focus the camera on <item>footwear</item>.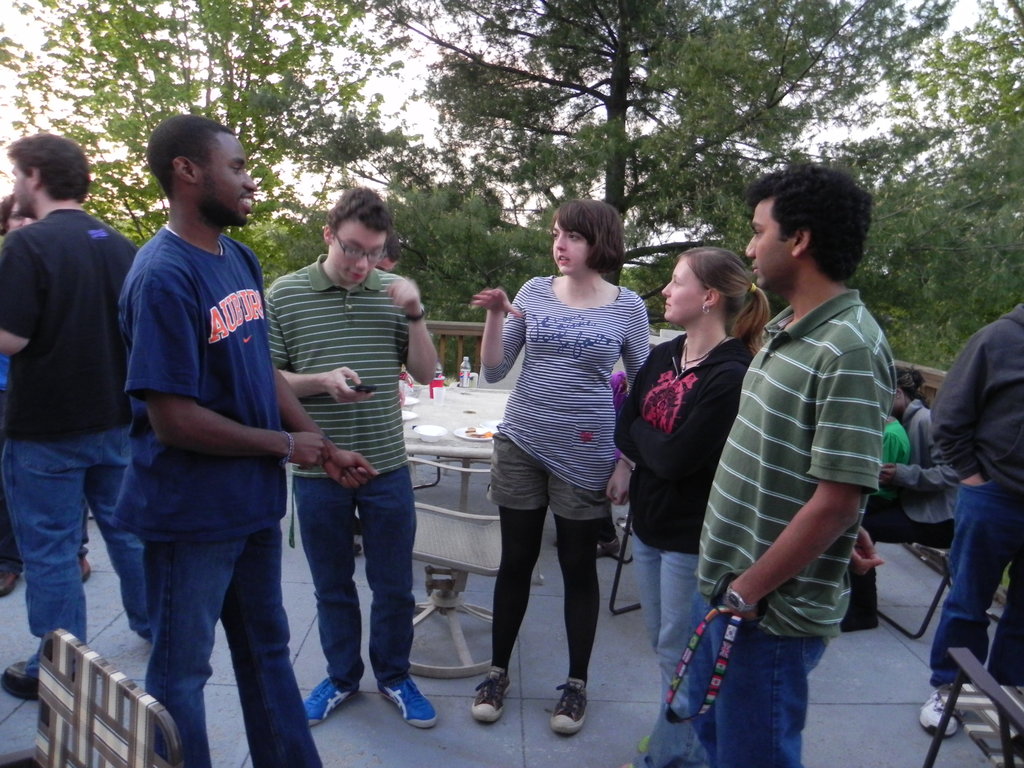
Focus region: pyautogui.locateOnScreen(0, 572, 22, 598).
